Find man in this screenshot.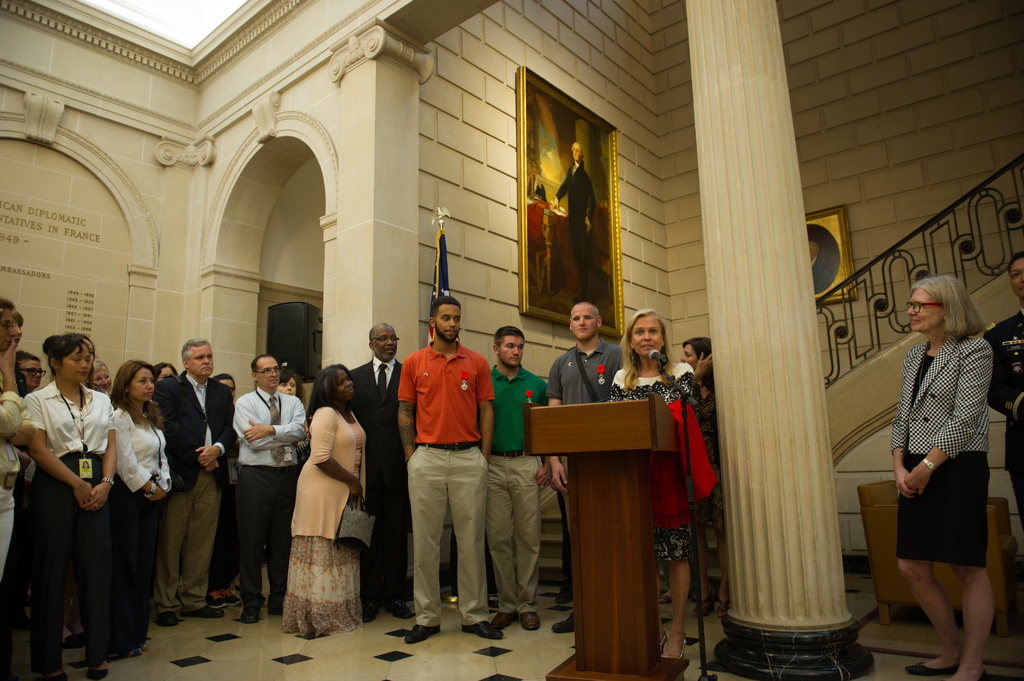
The bounding box for man is {"left": 477, "top": 323, "right": 548, "bottom": 632}.
